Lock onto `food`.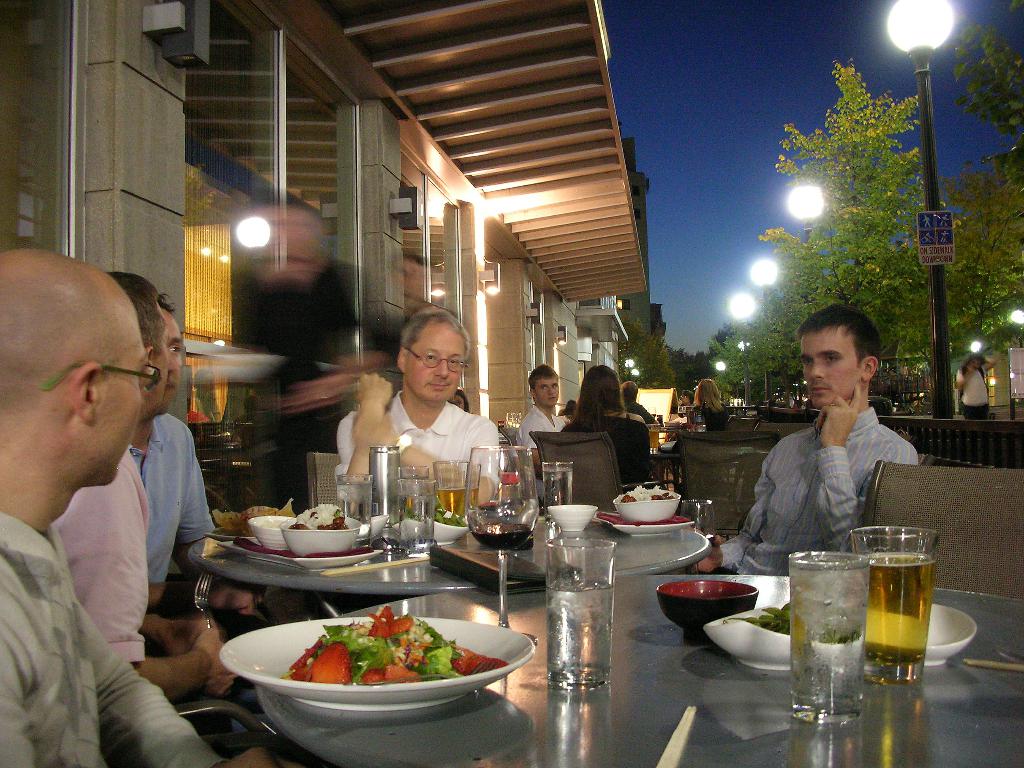
Locked: 287/500/346/530.
